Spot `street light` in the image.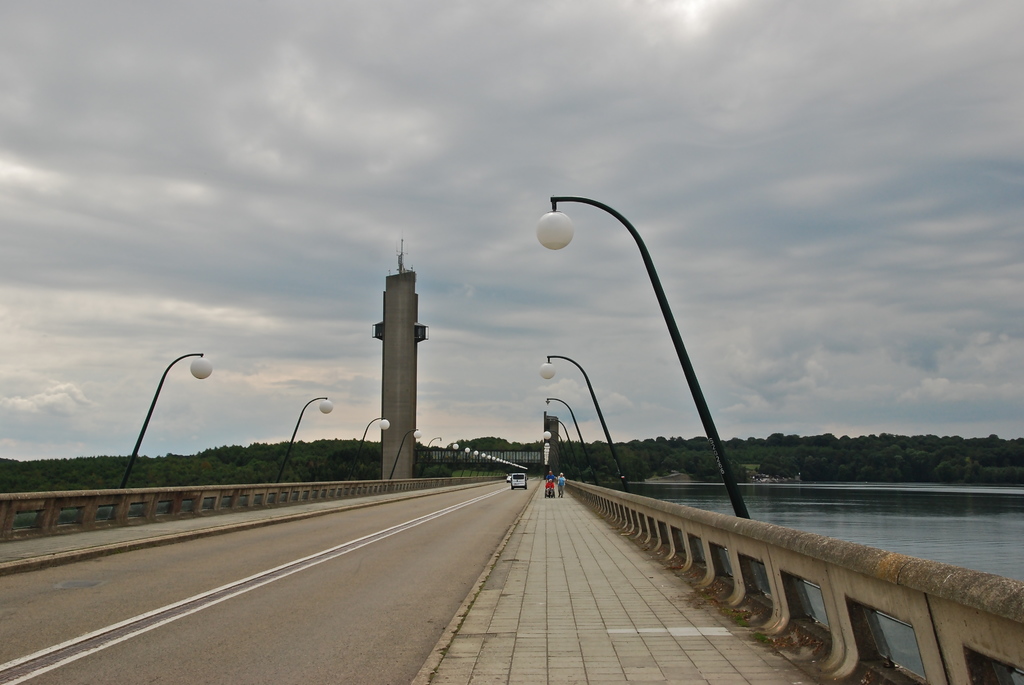
`street light` found at x1=118, y1=339, x2=214, y2=528.
